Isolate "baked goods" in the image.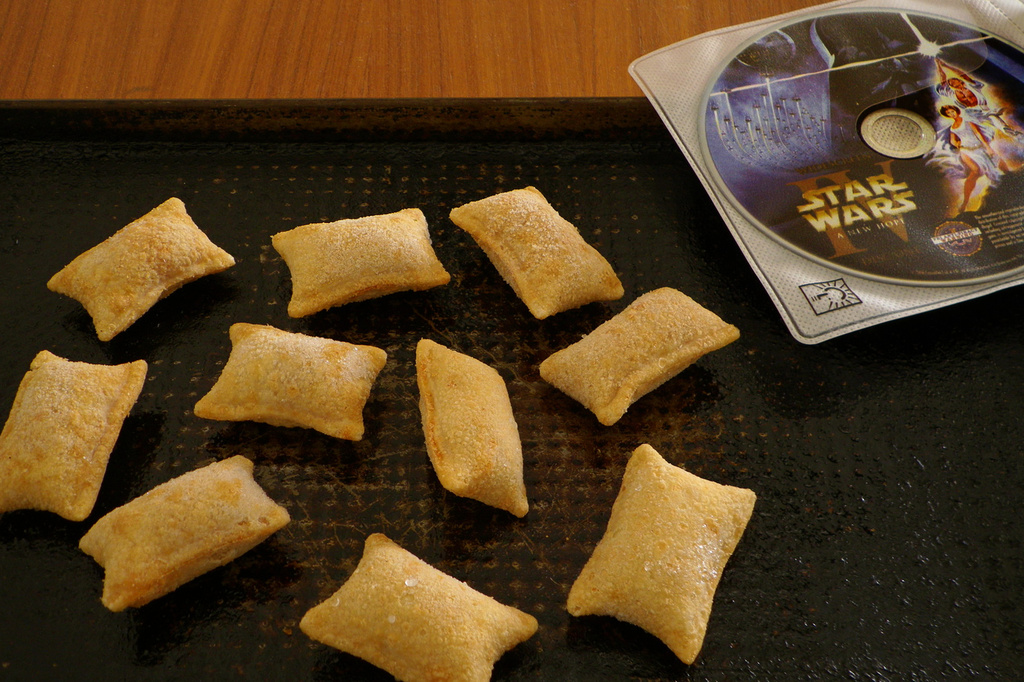
Isolated region: crop(0, 351, 147, 521).
